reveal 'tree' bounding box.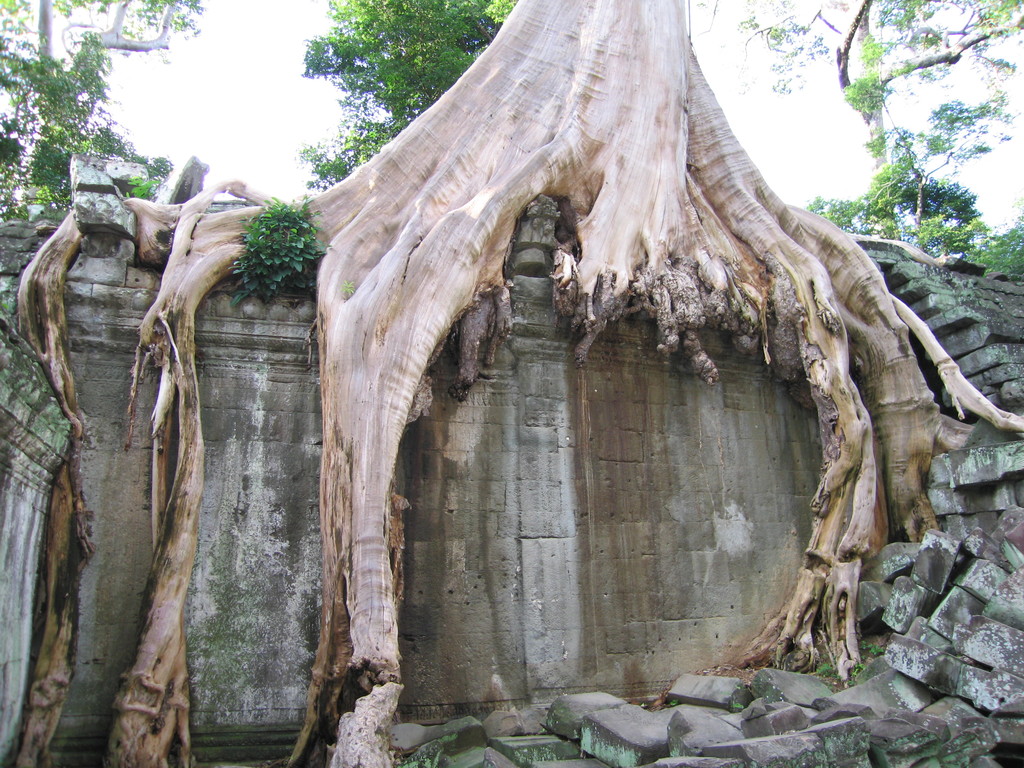
Revealed: detection(690, 0, 1023, 278).
